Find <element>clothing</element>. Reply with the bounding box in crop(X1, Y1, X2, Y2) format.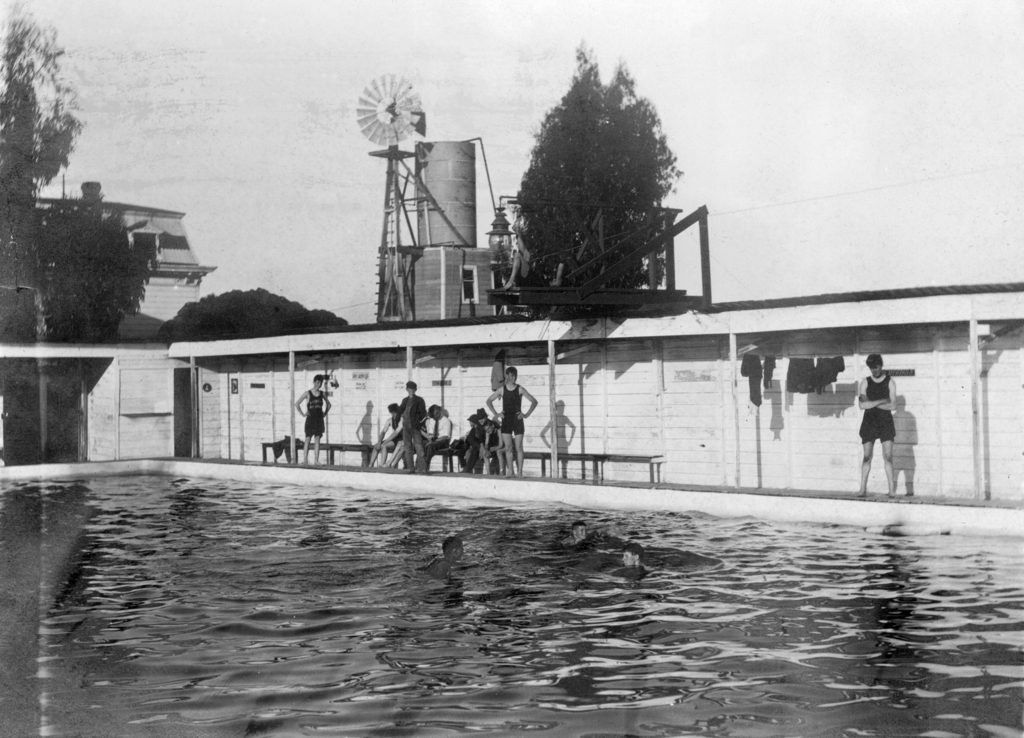
crop(740, 356, 762, 407).
